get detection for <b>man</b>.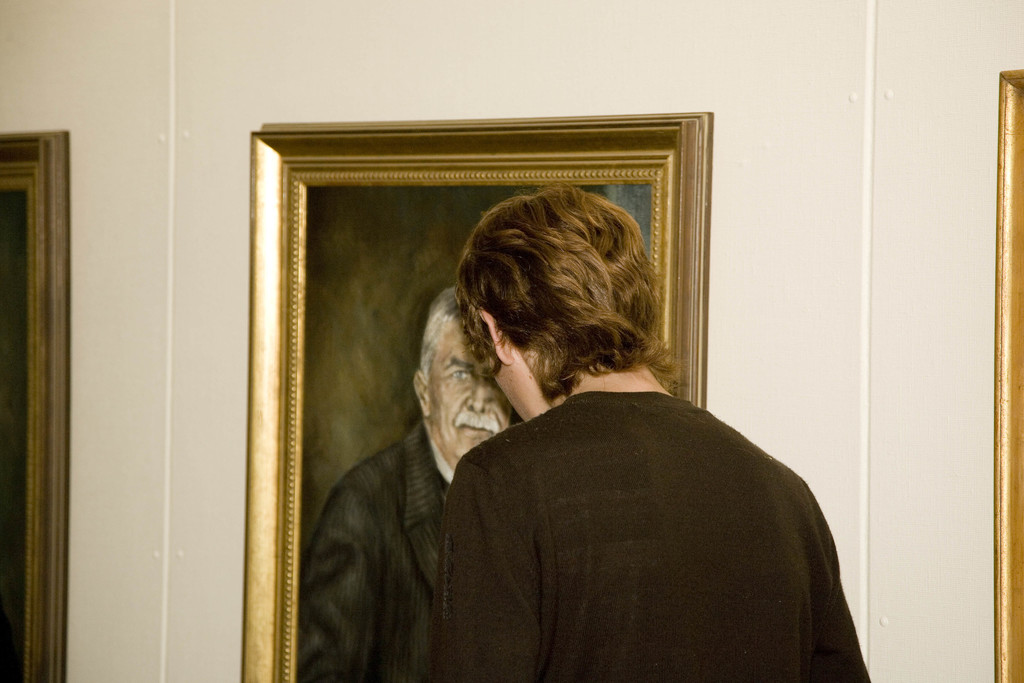
Detection: [left=306, top=286, right=516, bottom=682].
